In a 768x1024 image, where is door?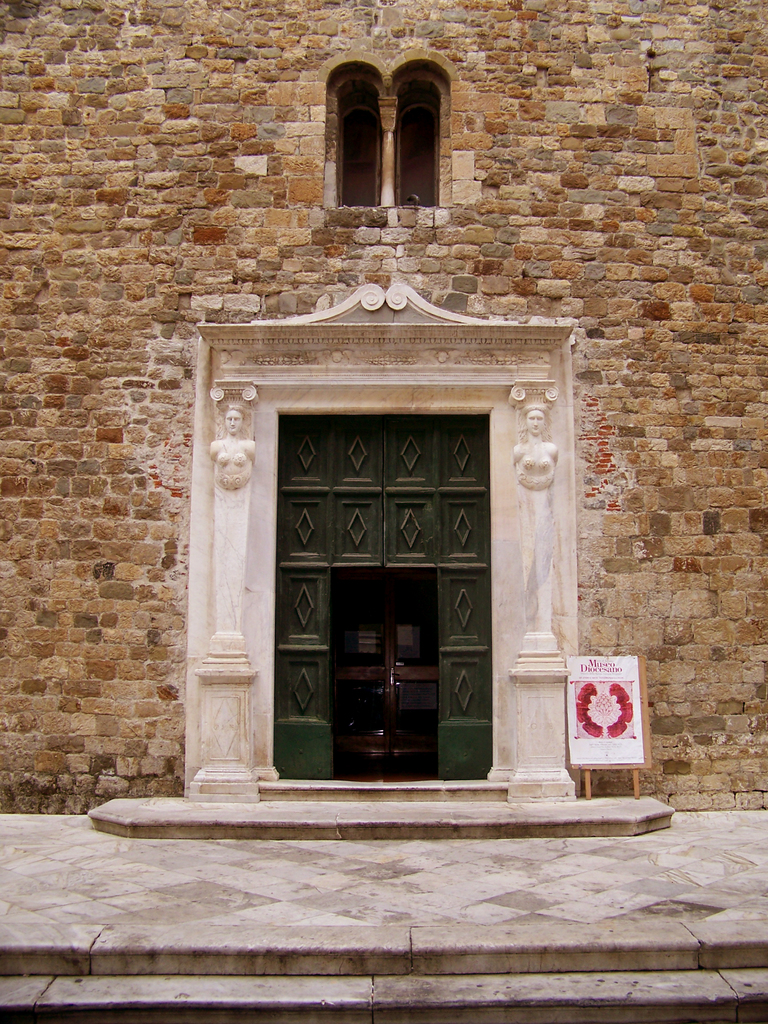
left=390, top=573, right=440, bottom=782.
